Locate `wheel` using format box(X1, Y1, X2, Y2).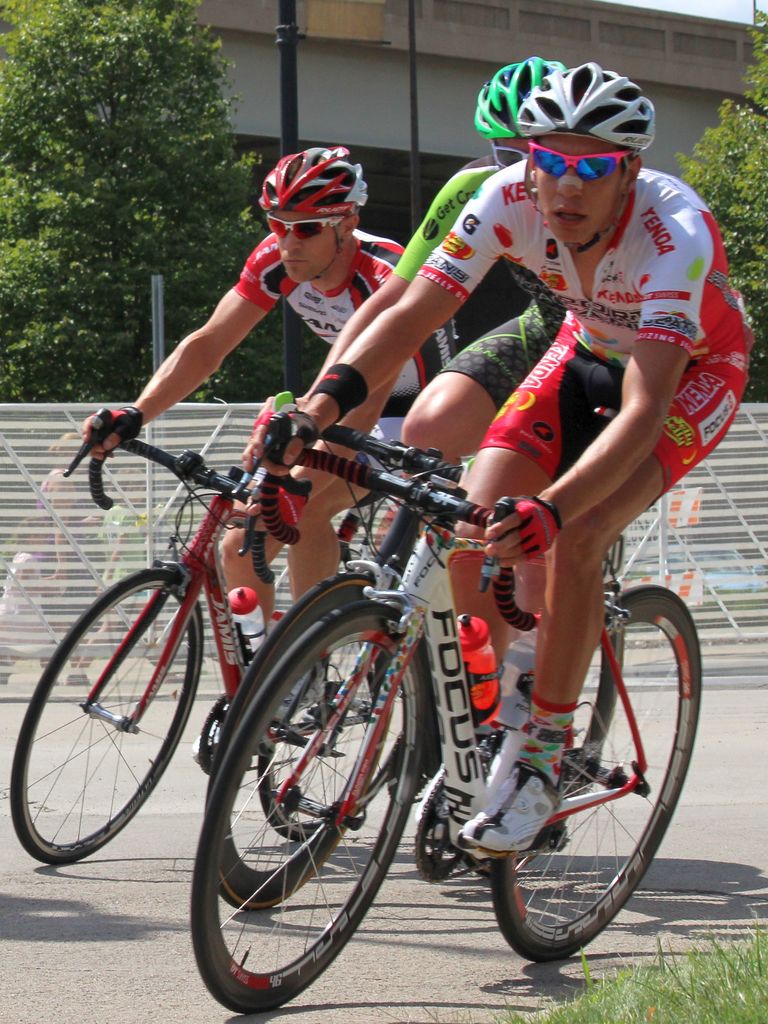
box(480, 580, 702, 966).
